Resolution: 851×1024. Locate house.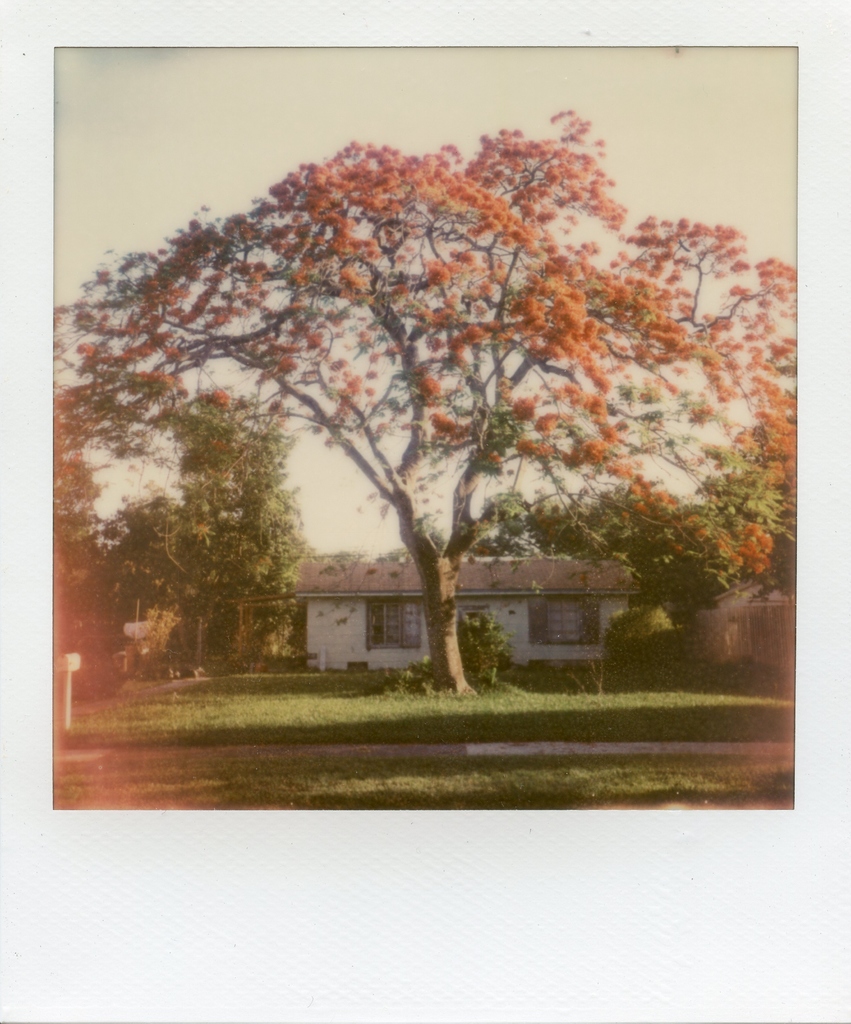
x1=684 y1=572 x2=801 y2=669.
